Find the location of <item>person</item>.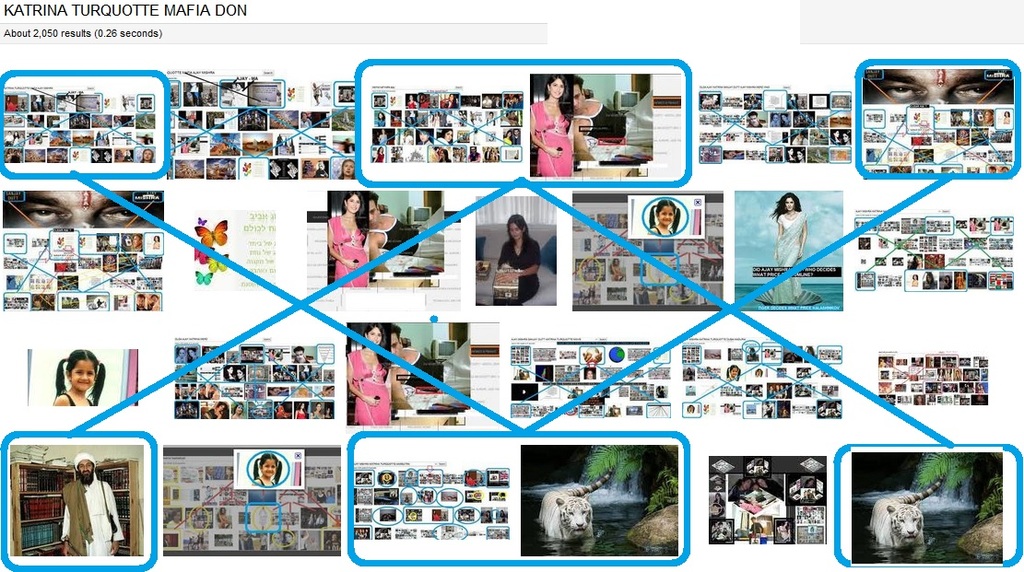
Location: left=58, top=449, right=128, bottom=557.
